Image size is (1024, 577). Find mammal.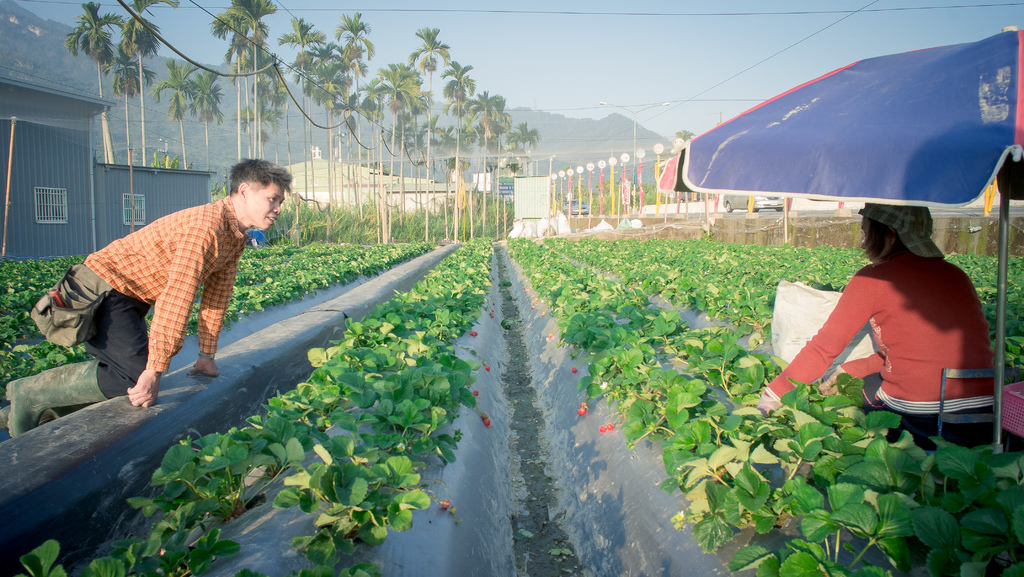
(left=5, top=157, right=295, bottom=435).
